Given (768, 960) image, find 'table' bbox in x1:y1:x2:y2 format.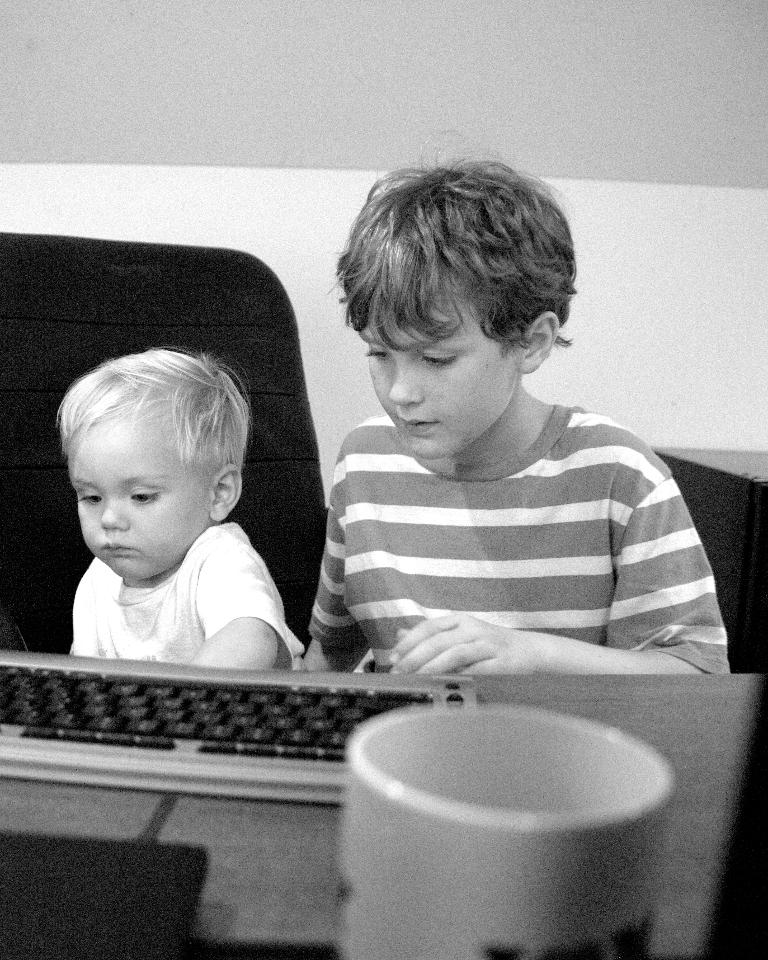
643:442:767:681.
